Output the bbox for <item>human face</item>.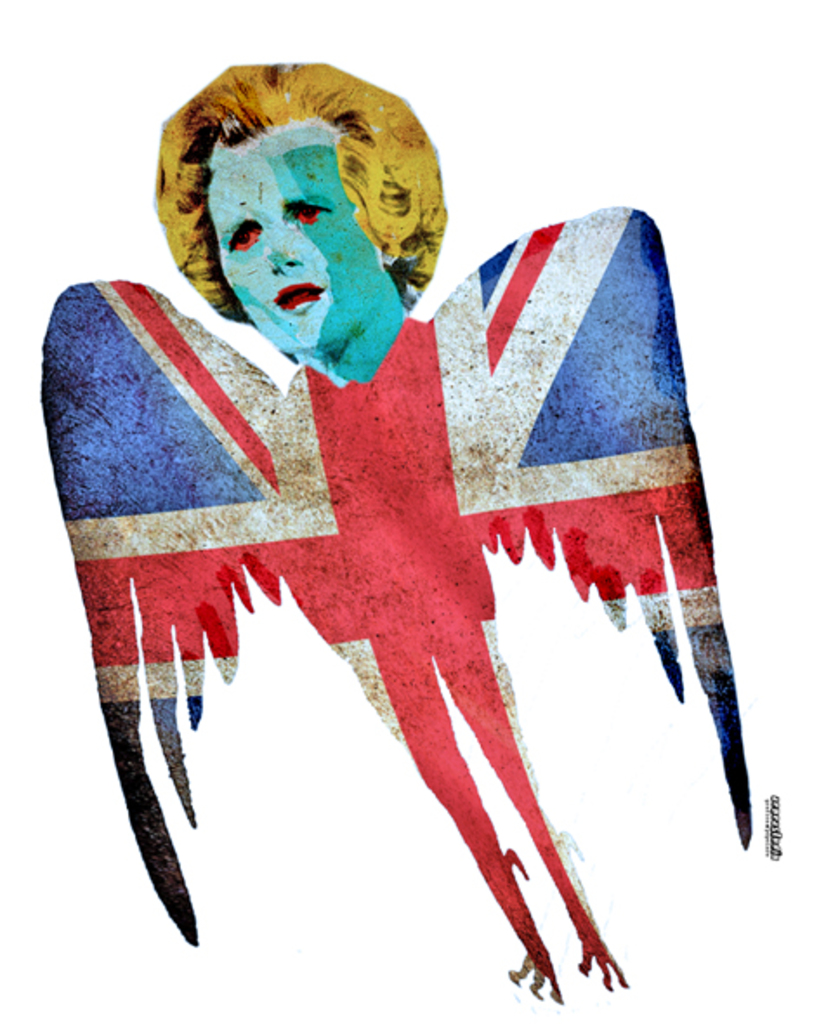
205/121/380/356.
